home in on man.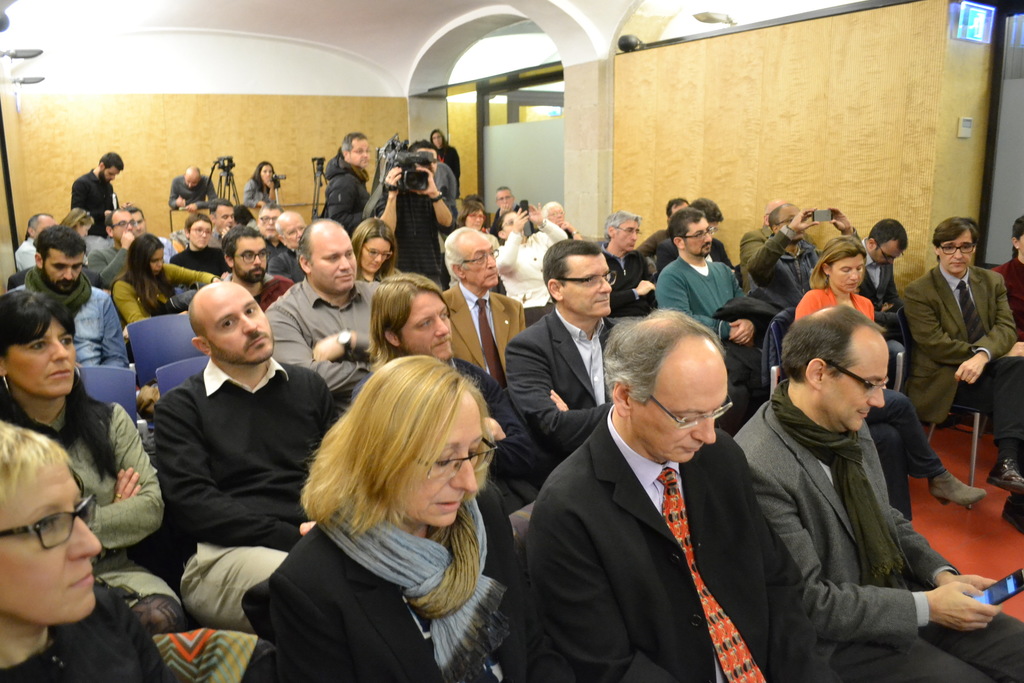
Homed in at [left=490, top=185, right=512, bottom=208].
